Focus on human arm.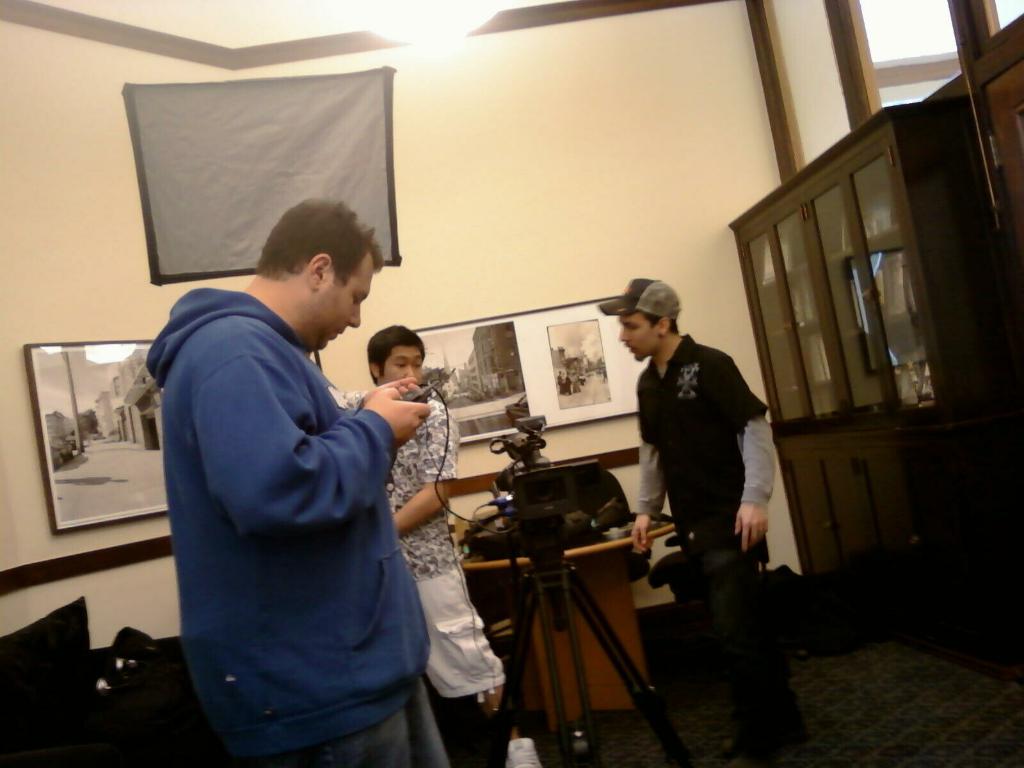
Focused at [627, 374, 665, 553].
